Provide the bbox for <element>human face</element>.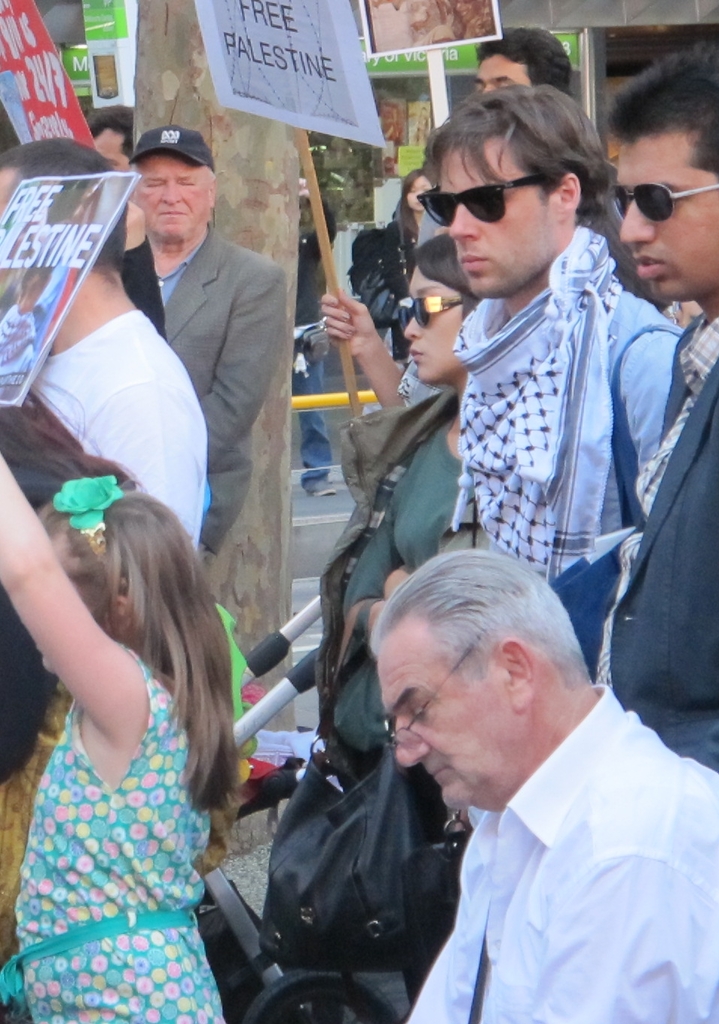
{"left": 136, "top": 143, "right": 207, "bottom": 234}.
